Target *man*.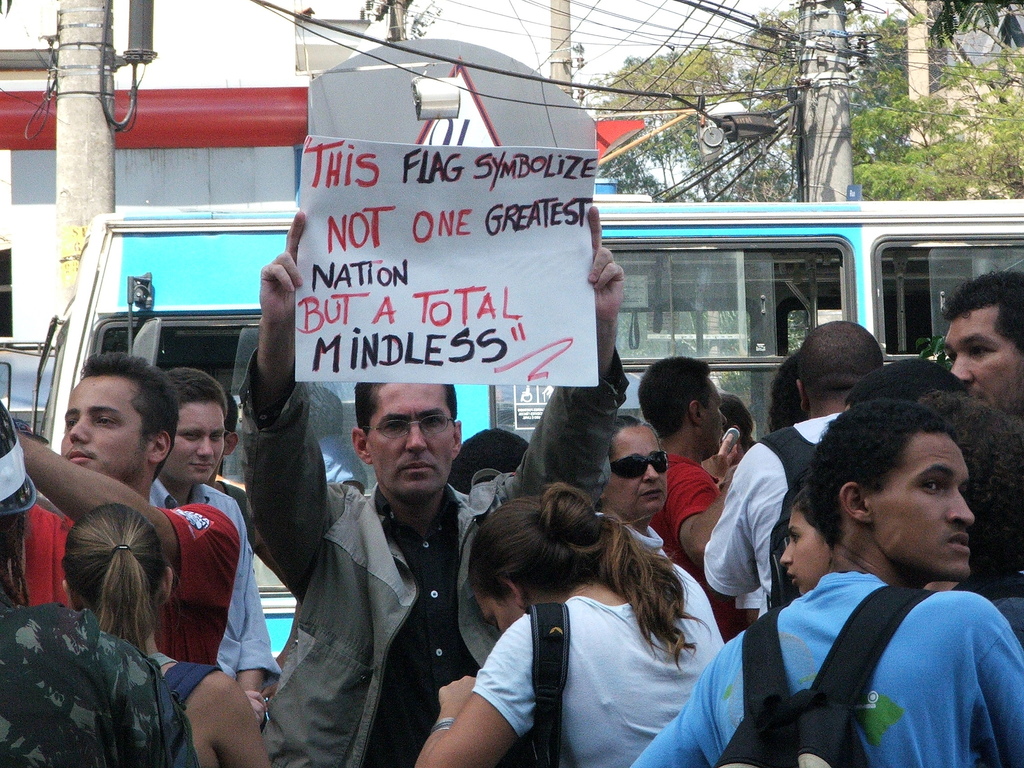
Target region: x1=947 y1=271 x2=1023 y2=419.
